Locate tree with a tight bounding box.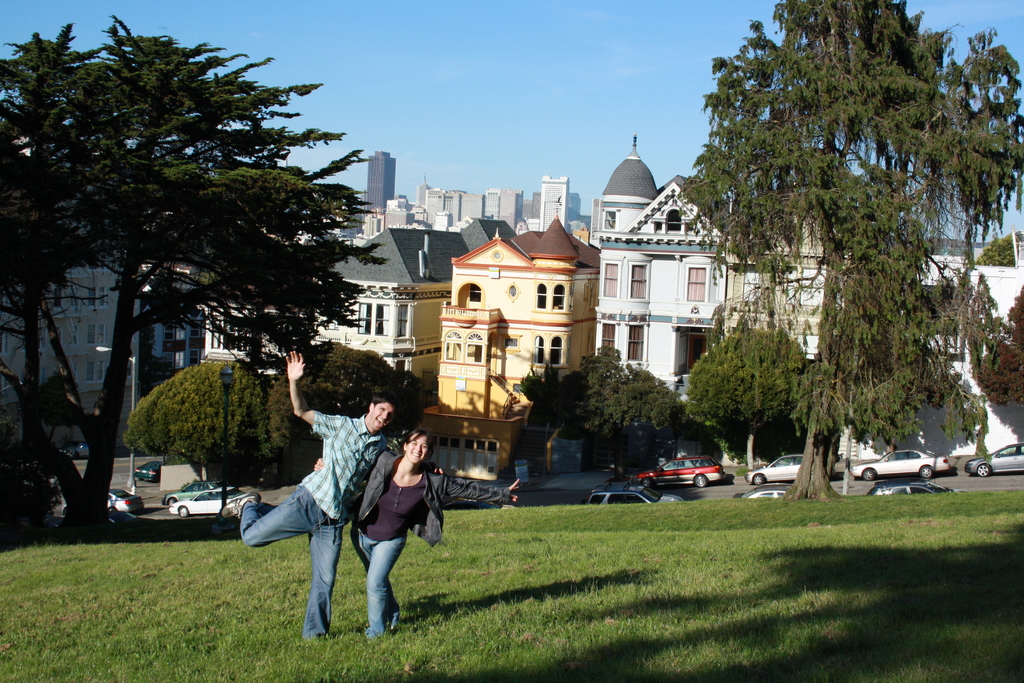
(x1=680, y1=324, x2=808, y2=475).
